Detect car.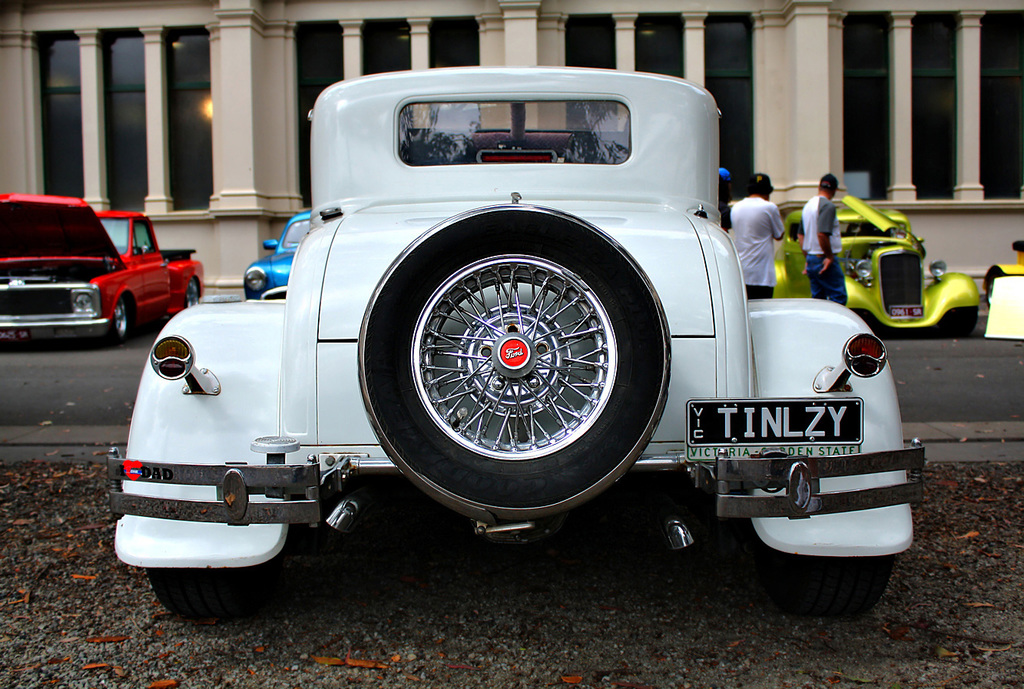
Detected at (x1=244, y1=206, x2=313, y2=303).
